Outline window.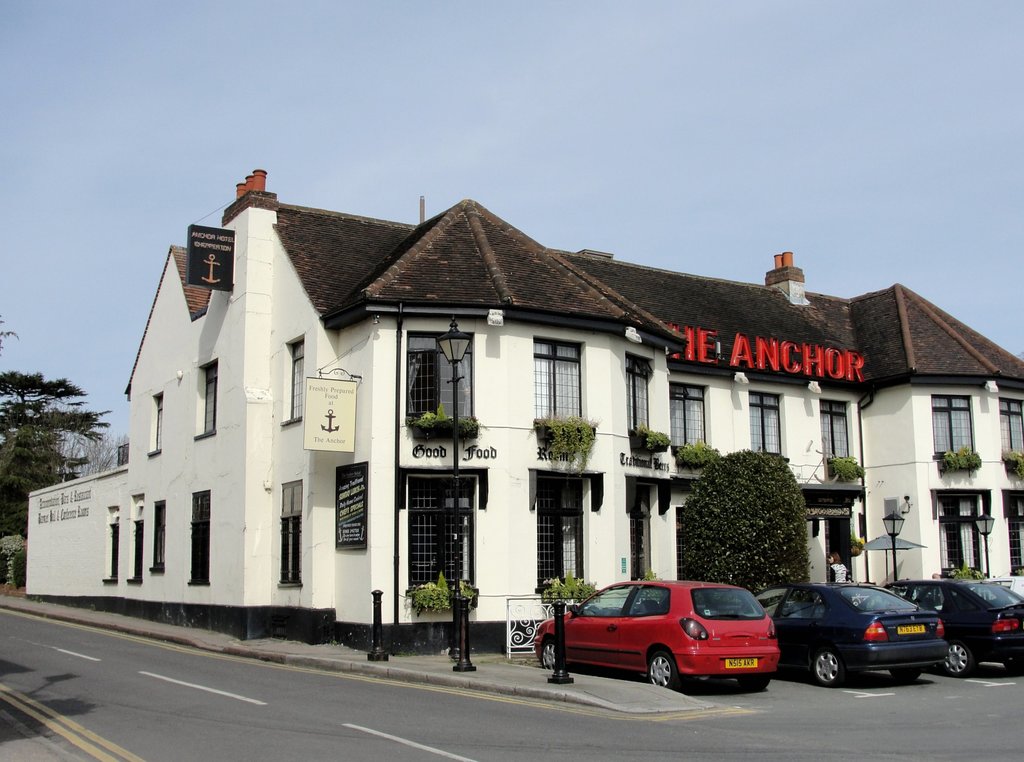
Outline: x1=283 y1=336 x2=305 y2=425.
